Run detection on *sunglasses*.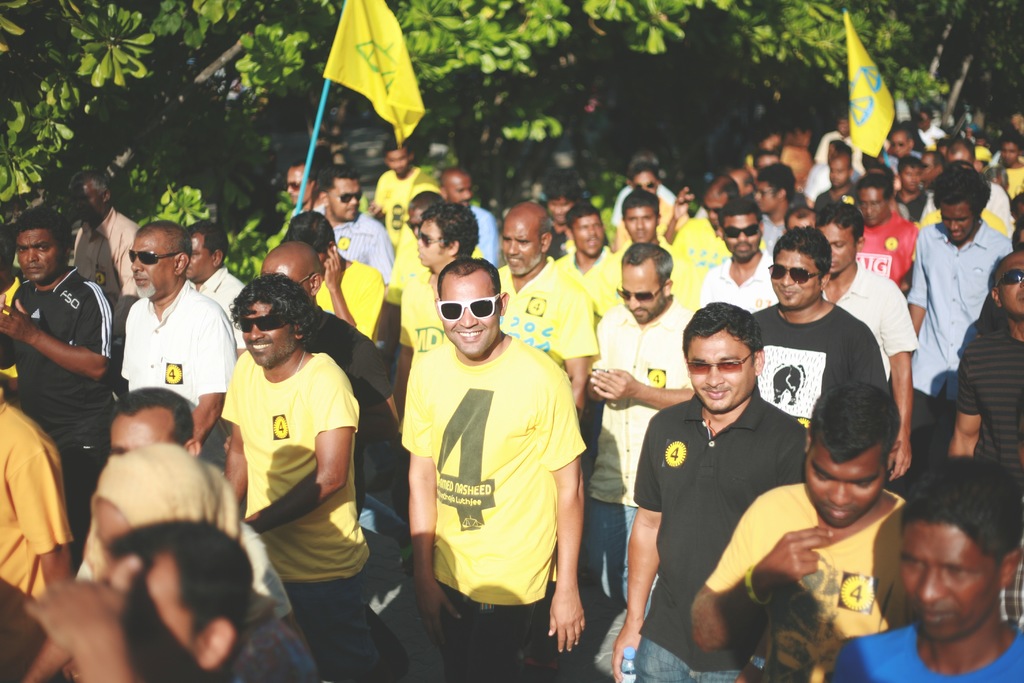
Result: 332, 189, 360, 204.
